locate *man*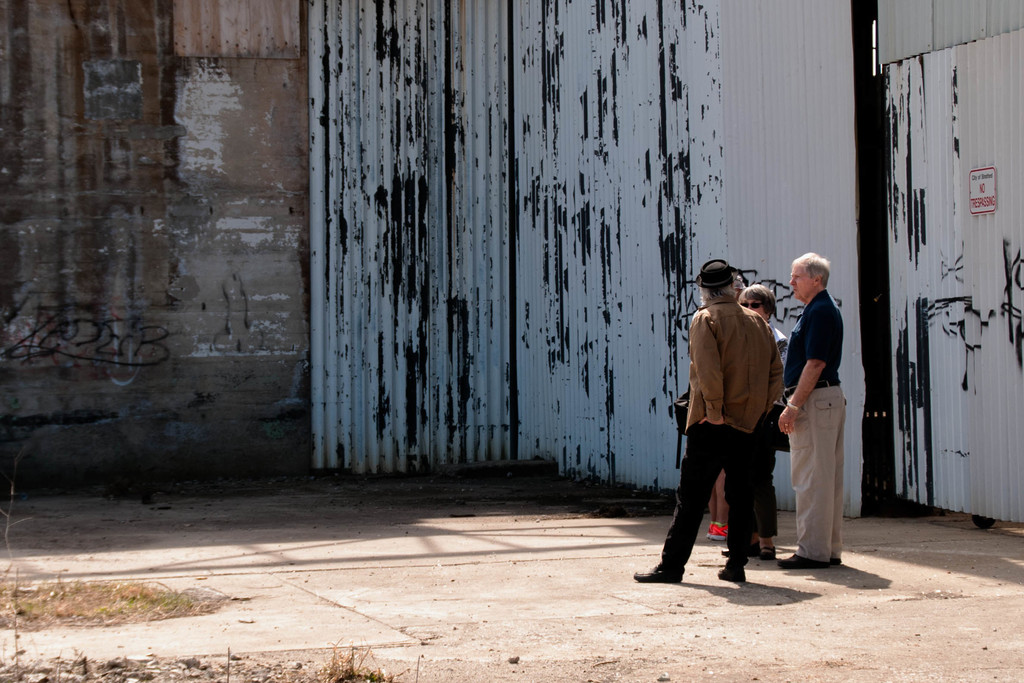
bbox(678, 259, 811, 593)
